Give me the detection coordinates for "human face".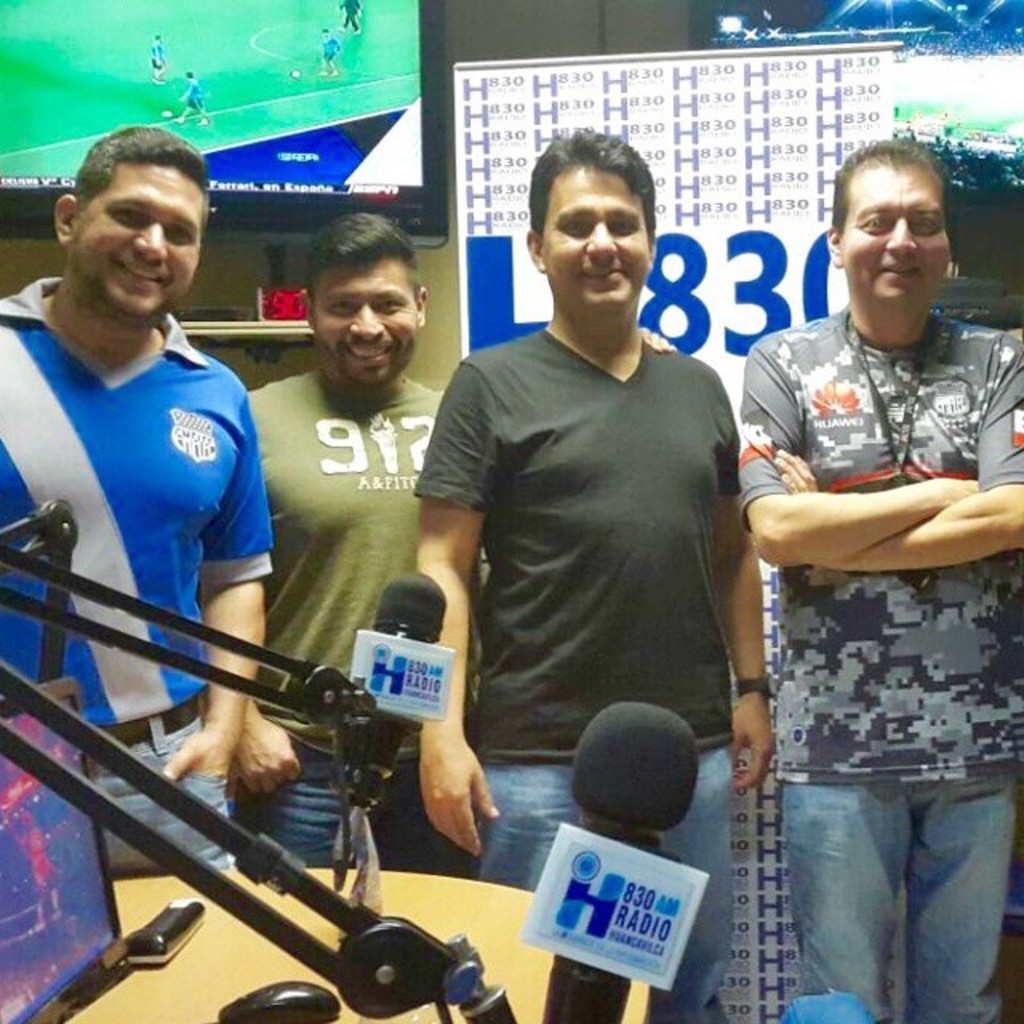
[left=69, top=168, right=205, bottom=320].
